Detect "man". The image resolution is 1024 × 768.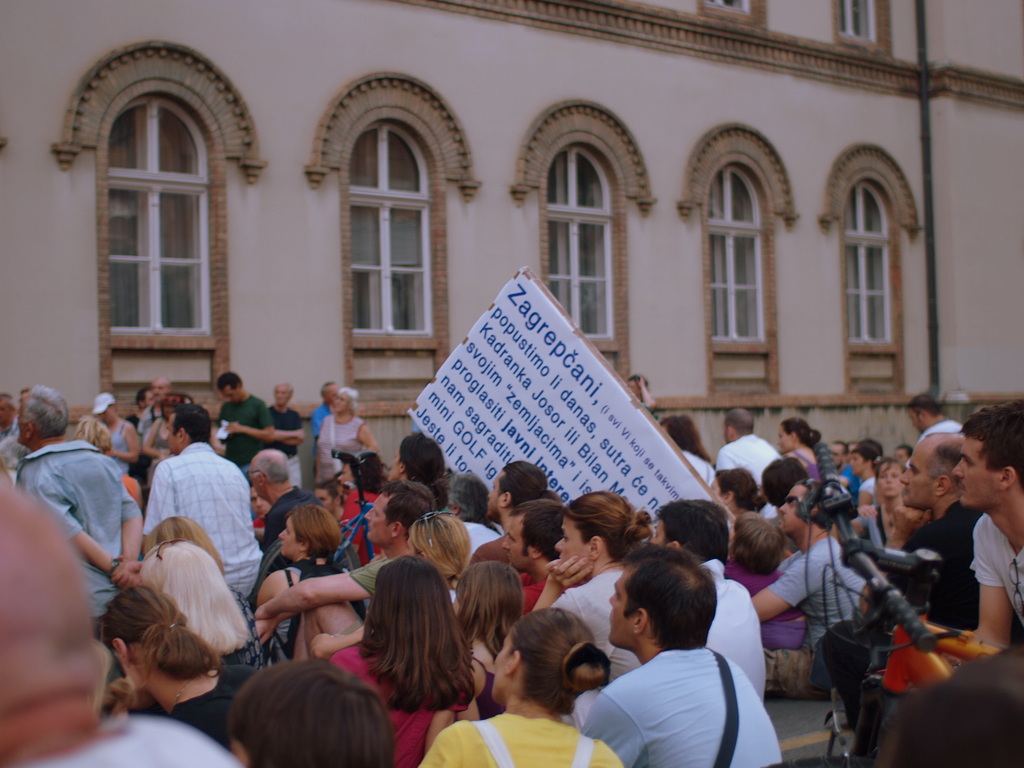
bbox=[86, 390, 147, 470].
